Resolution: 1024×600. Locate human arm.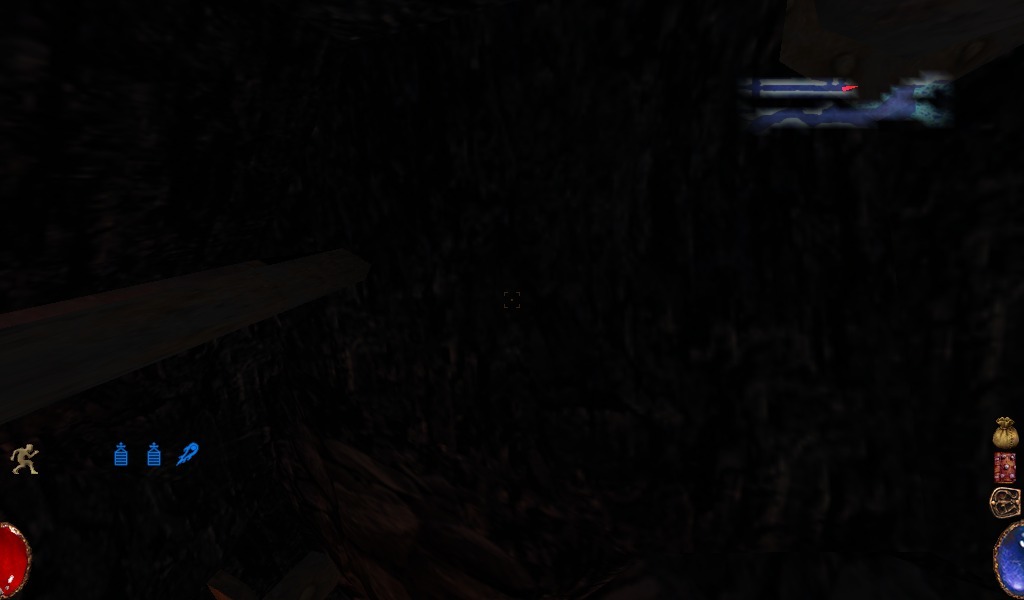
box(26, 449, 37, 456).
